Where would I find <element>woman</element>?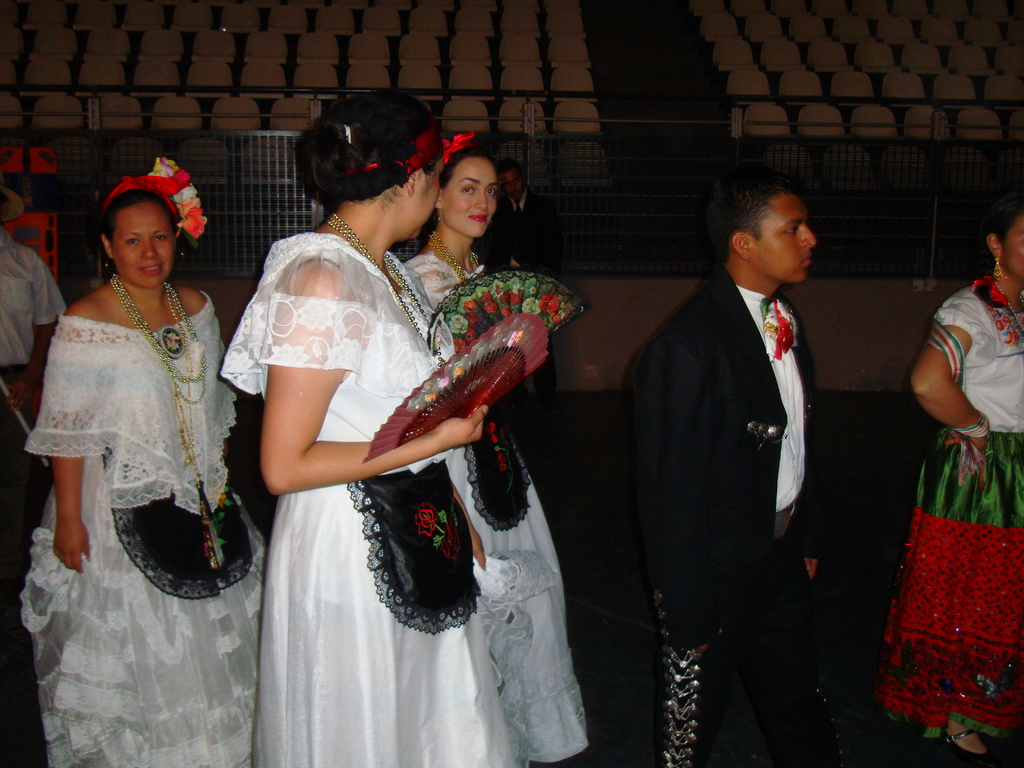
At [404,130,591,764].
